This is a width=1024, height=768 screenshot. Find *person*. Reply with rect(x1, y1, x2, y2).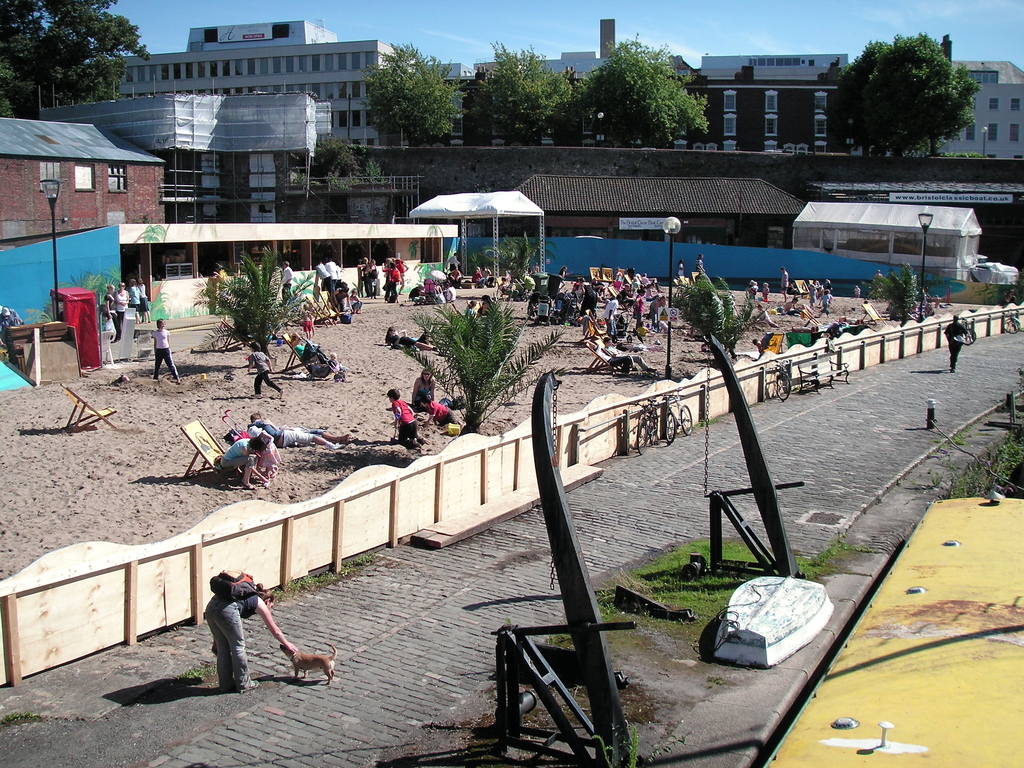
rect(385, 390, 425, 452).
